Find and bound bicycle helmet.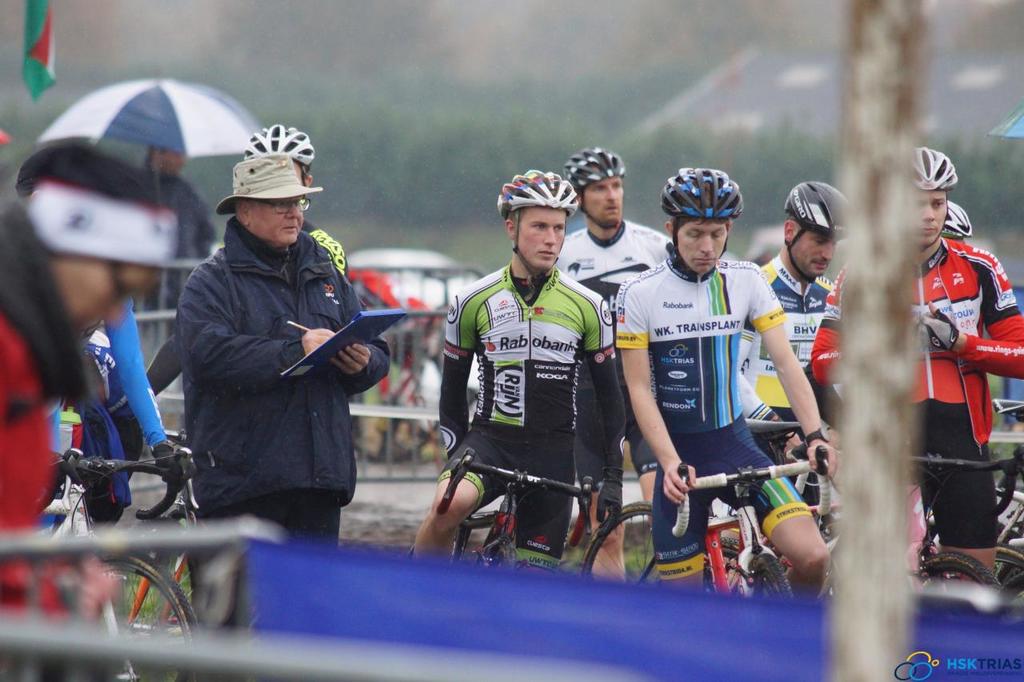
Bound: 786:175:856:239.
